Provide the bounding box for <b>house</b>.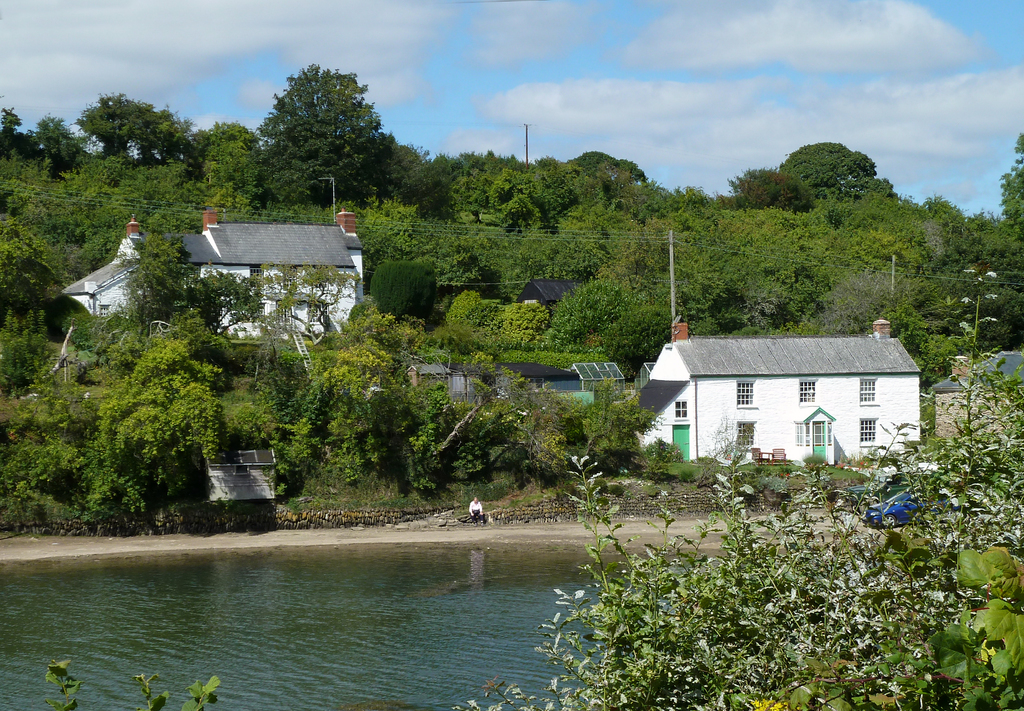
x1=403 y1=362 x2=445 y2=387.
